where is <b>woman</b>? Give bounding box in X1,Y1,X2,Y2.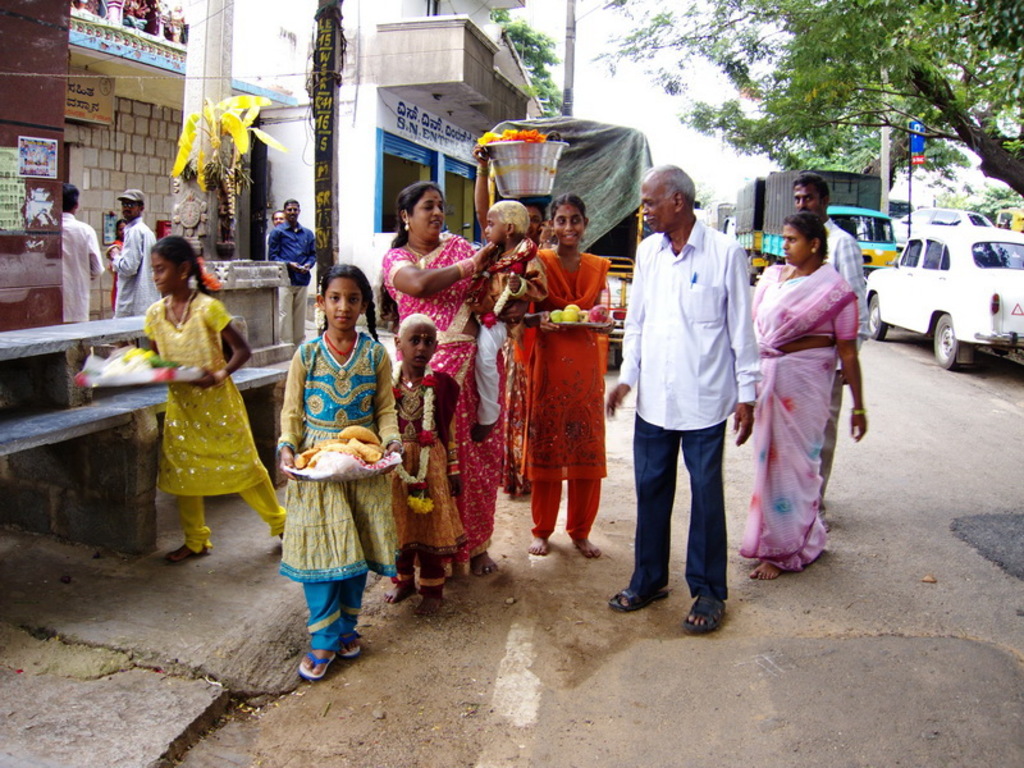
481,192,539,492.
